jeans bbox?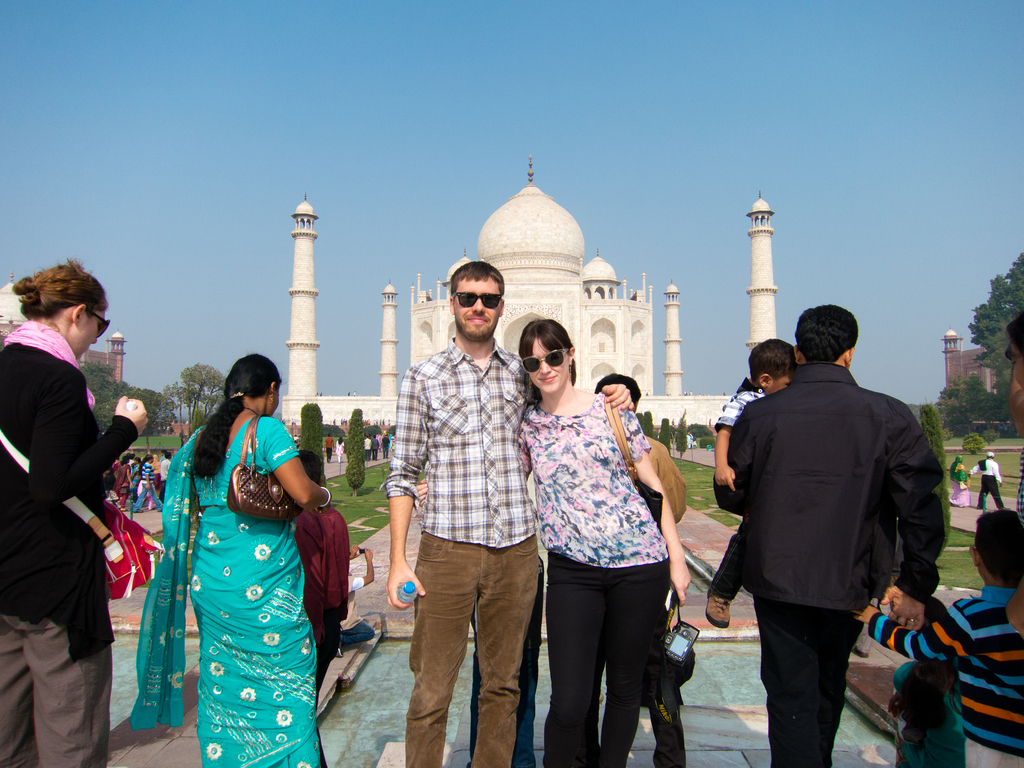
pyautogui.locateOnScreen(133, 477, 168, 514)
